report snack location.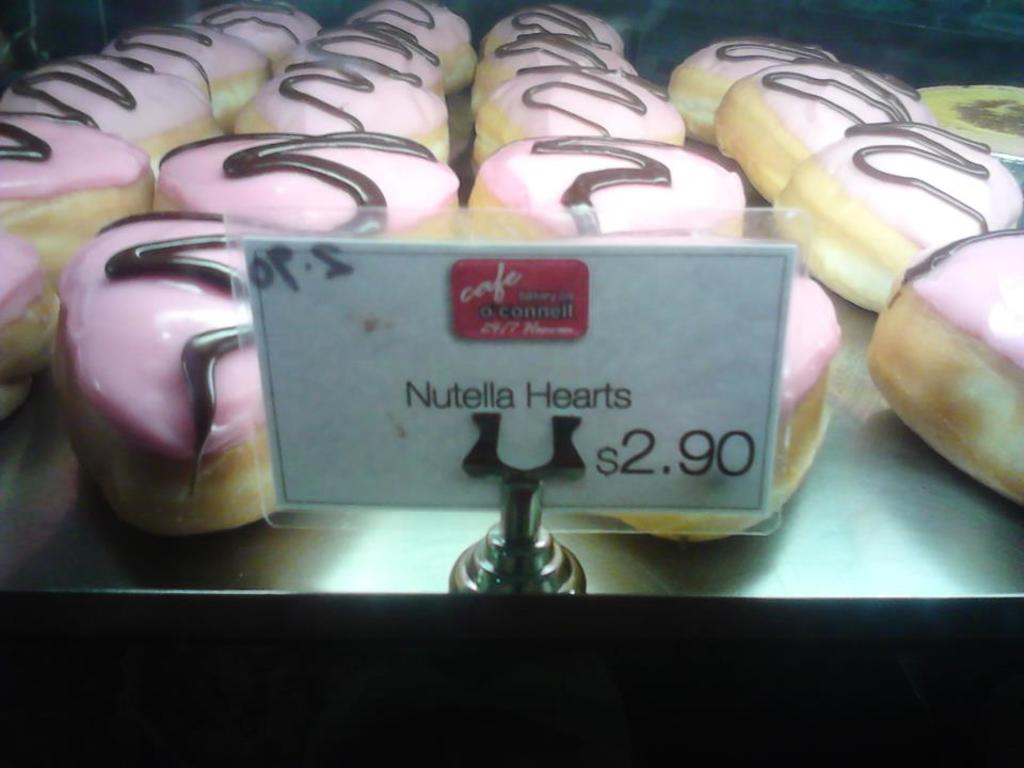
Report: locate(57, 199, 281, 538).
